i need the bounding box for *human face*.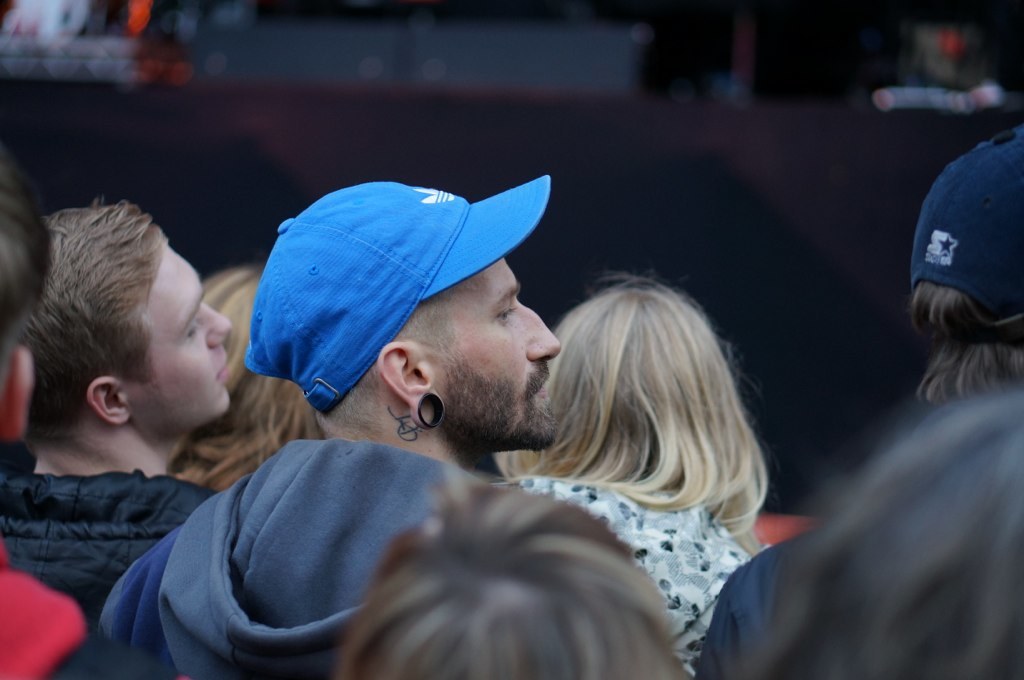
Here it is: (424, 256, 565, 452).
